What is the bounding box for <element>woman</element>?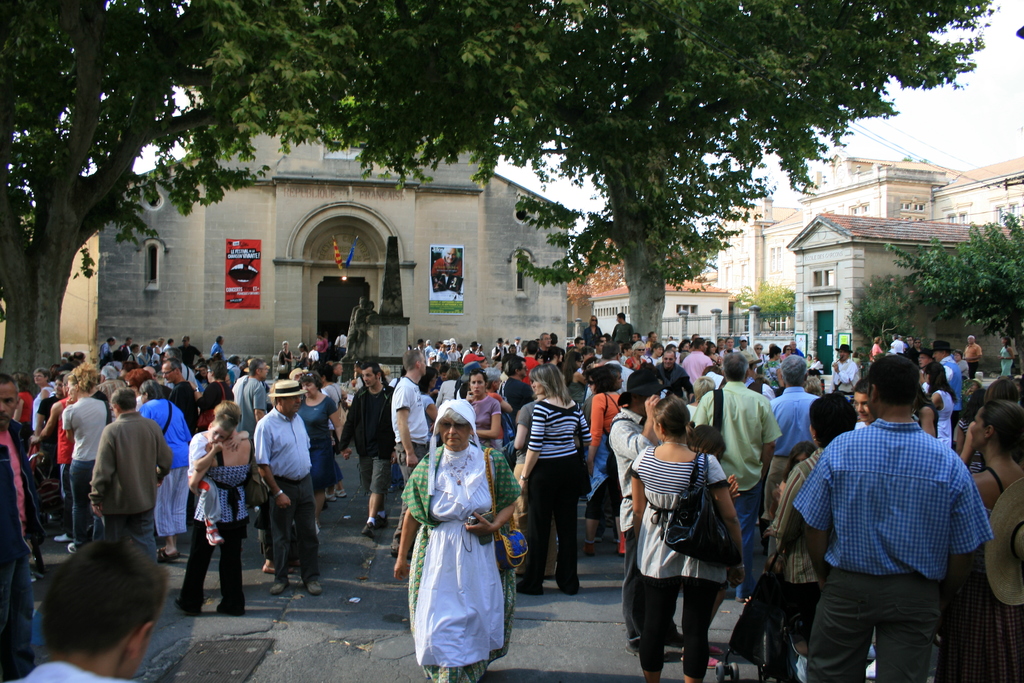
<region>516, 364, 593, 598</region>.
